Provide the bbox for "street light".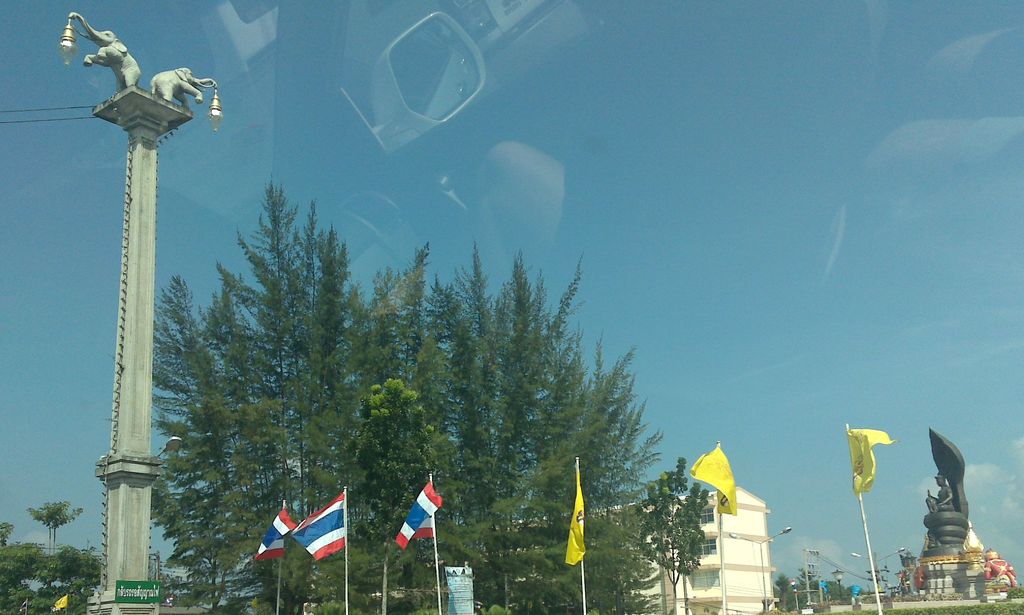
locate(855, 545, 913, 608).
